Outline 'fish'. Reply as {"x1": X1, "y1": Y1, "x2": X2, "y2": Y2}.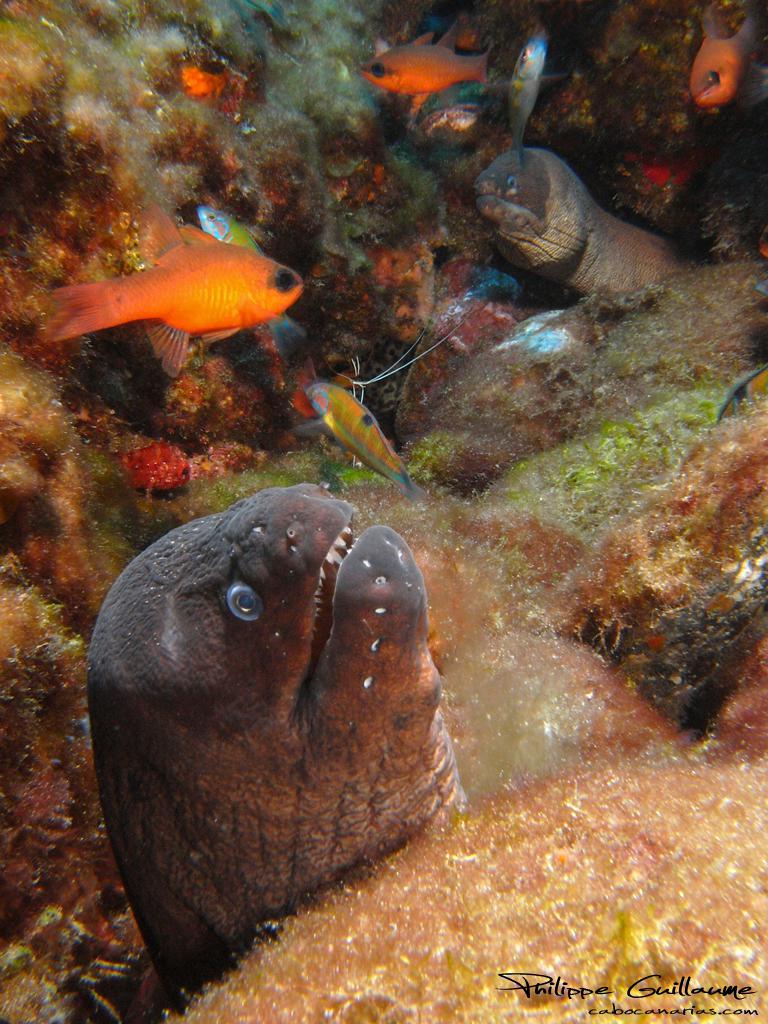
{"x1": 195, "y1": 200, "x2": 310, "y2": 370}.
